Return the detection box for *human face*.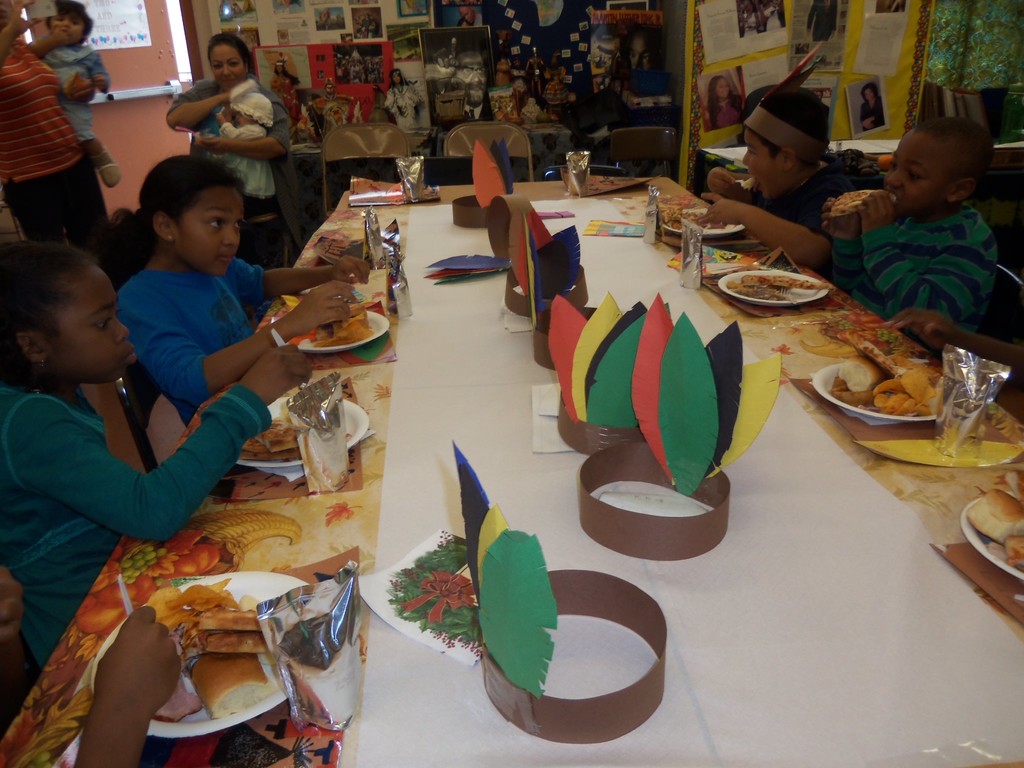
crop(51, 267, 138, 383).
